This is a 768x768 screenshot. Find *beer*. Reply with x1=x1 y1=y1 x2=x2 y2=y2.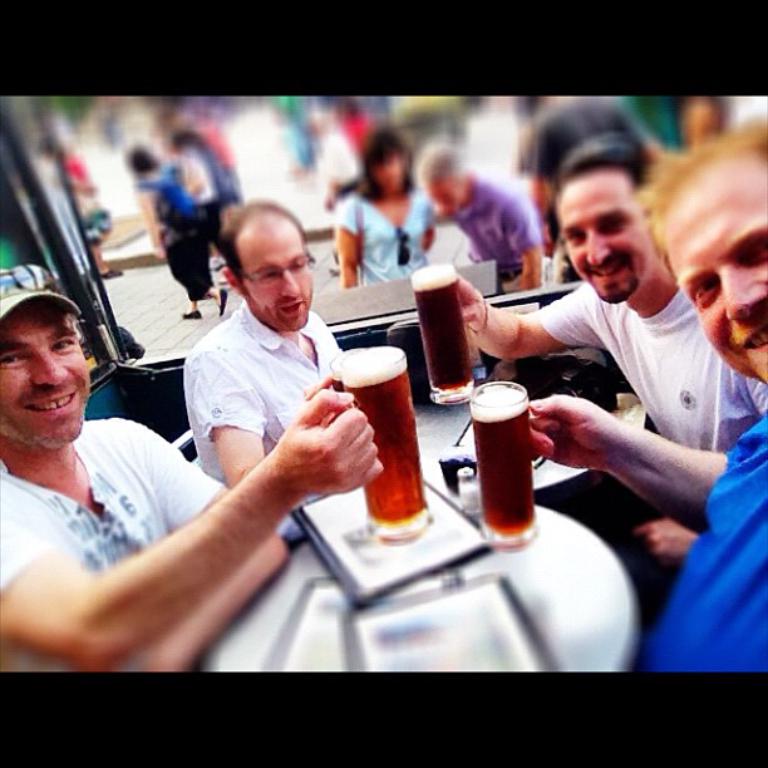
x1=333 y1=343 x2=435 y2=541.
